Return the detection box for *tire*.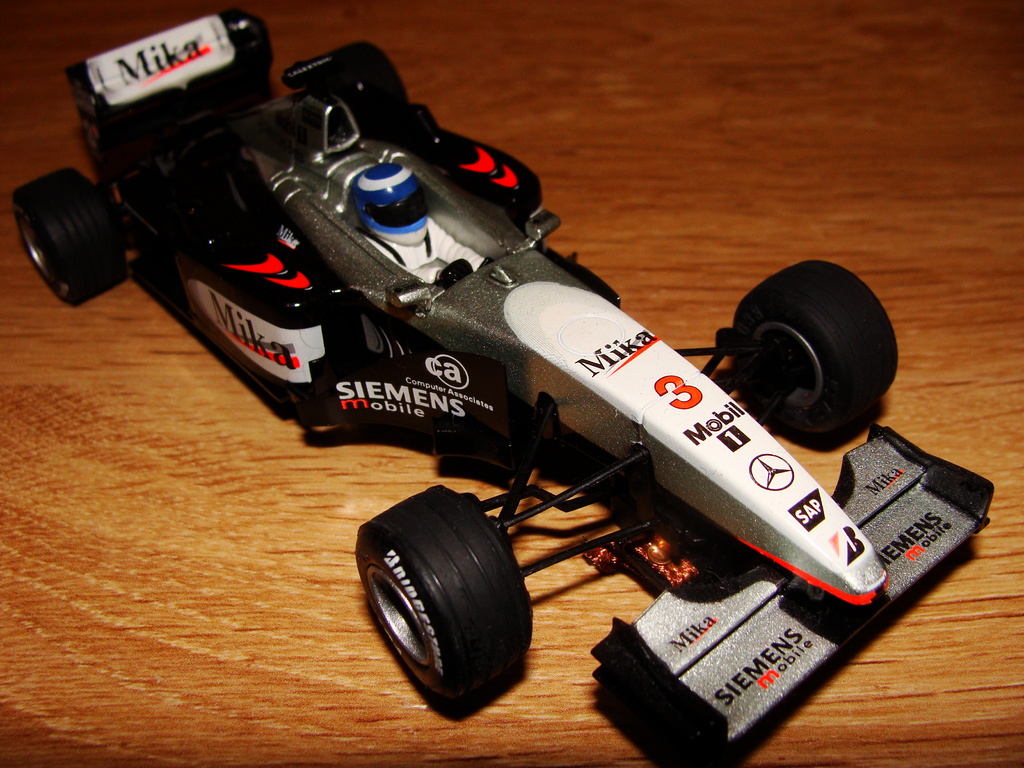
(359,490,539,704).
